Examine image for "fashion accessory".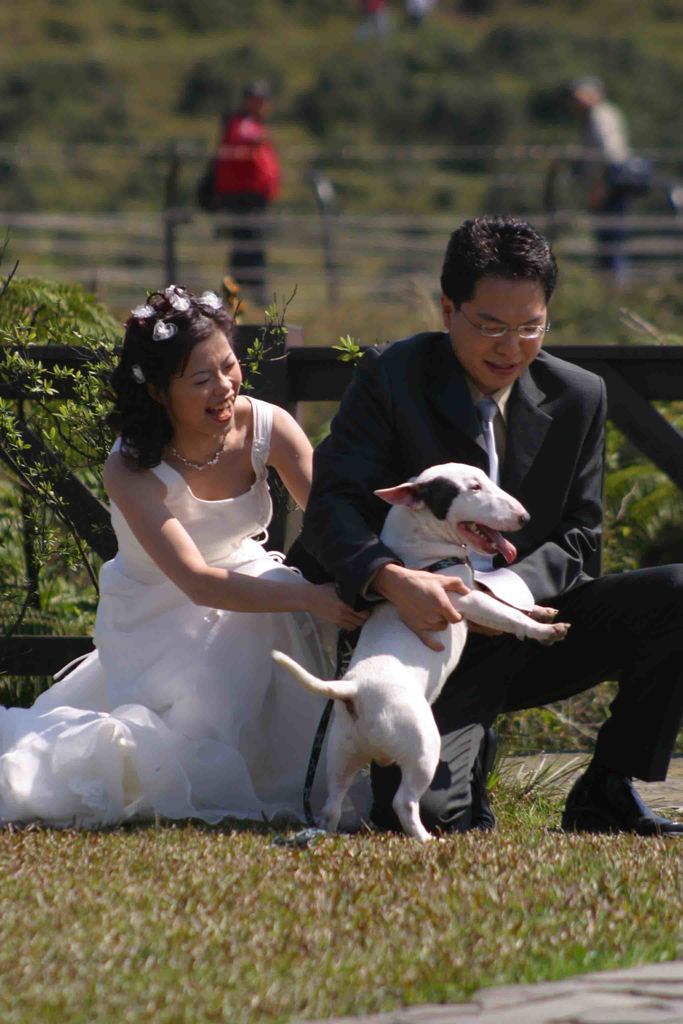
Examination result: box(160, 419, 242, 479).
